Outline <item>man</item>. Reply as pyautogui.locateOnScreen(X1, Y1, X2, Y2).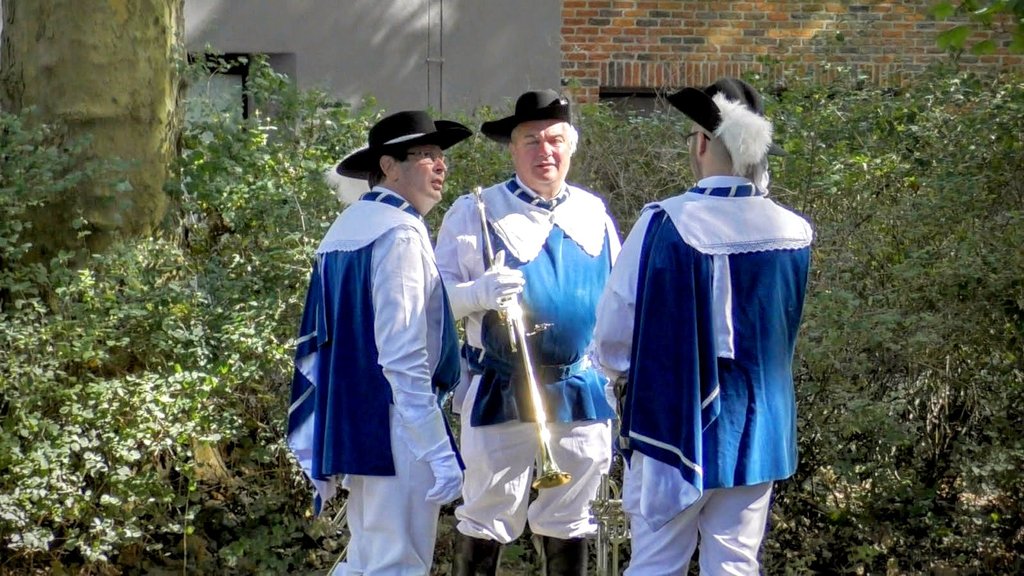
pyautogui.locateOnScreen(433, 83, 620, 575).
